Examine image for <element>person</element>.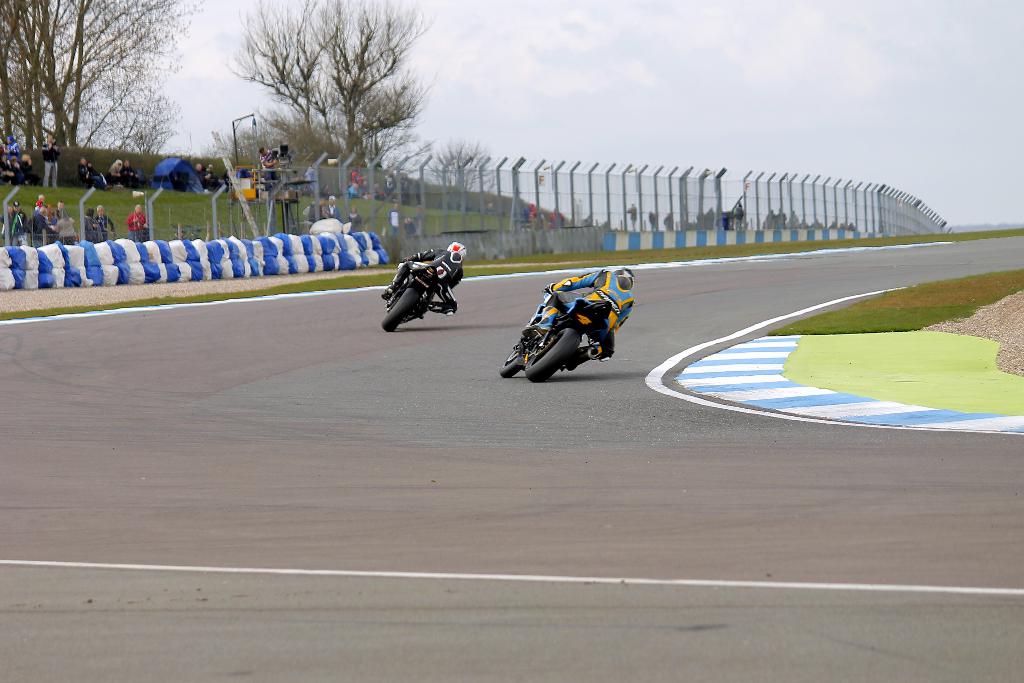
Examination result: Rect(0, 134, 33, 188).
